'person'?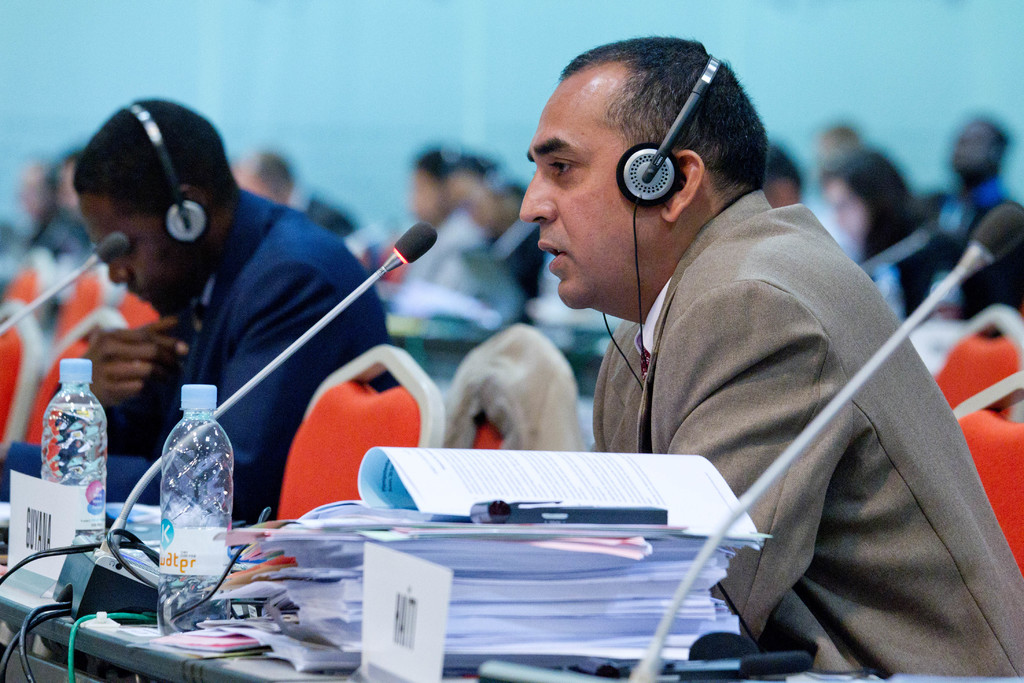
detection(764, 140, 834, 237)
